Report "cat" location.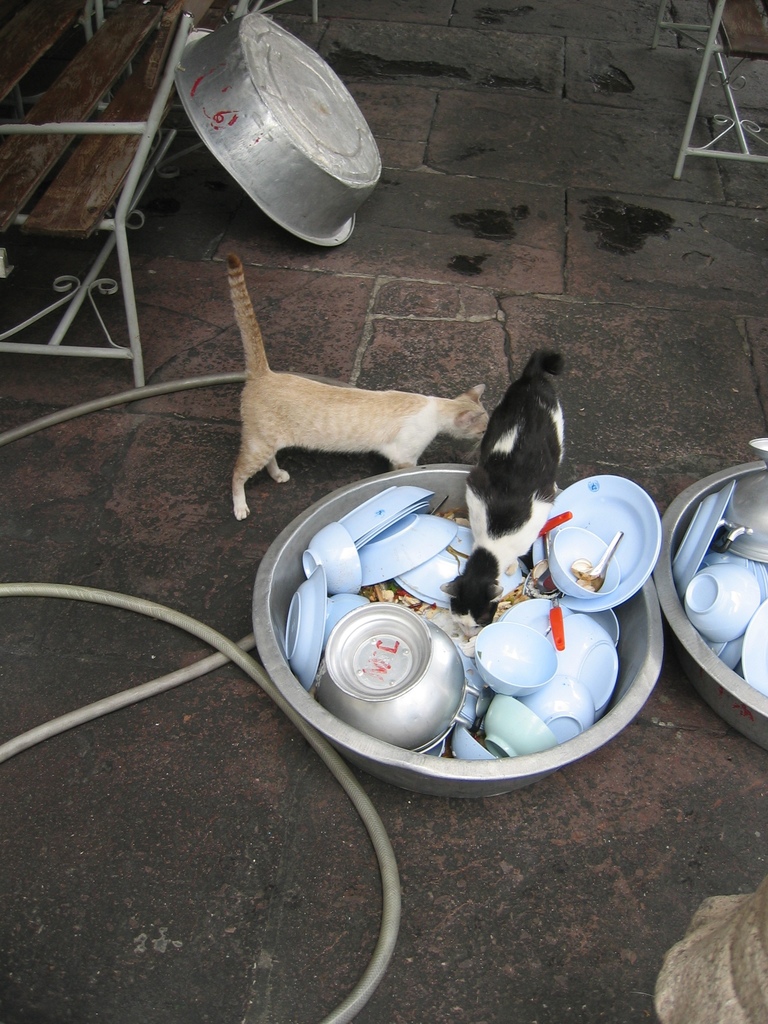
Report: 450,344,577,630.
